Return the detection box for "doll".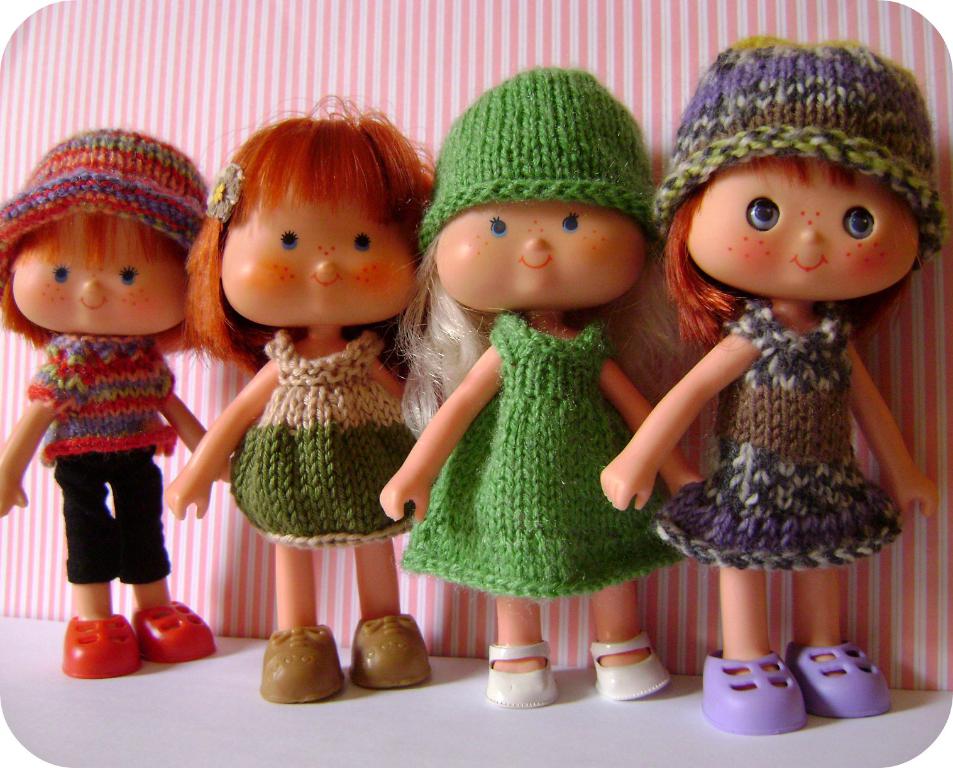
372 64 705 720.
